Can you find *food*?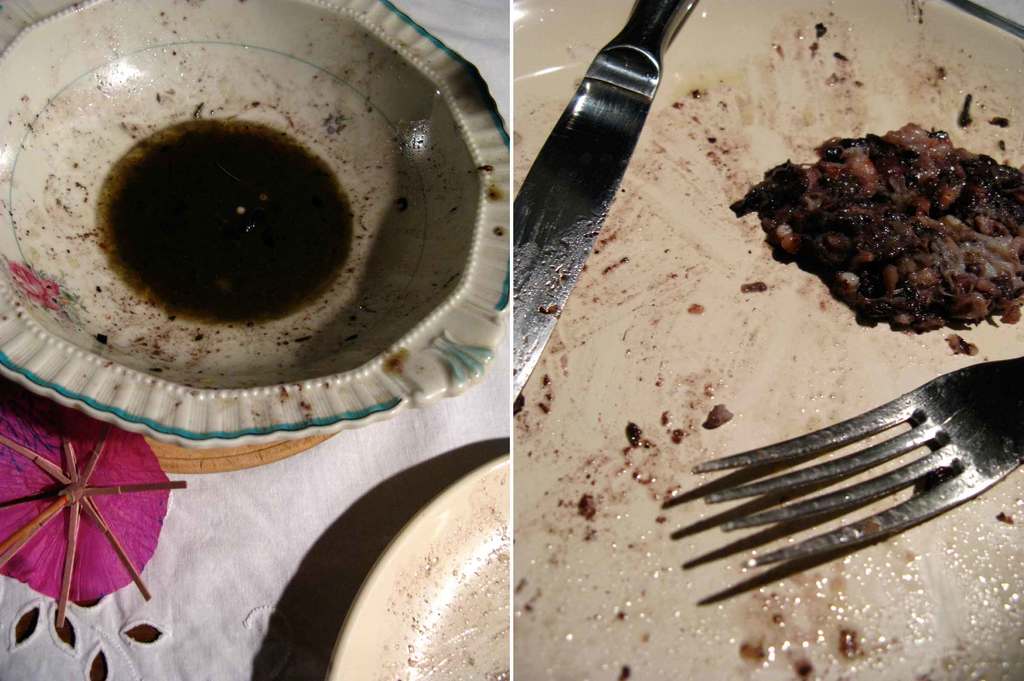
Yes, bounding box: region(625, 418, 639, 444).
